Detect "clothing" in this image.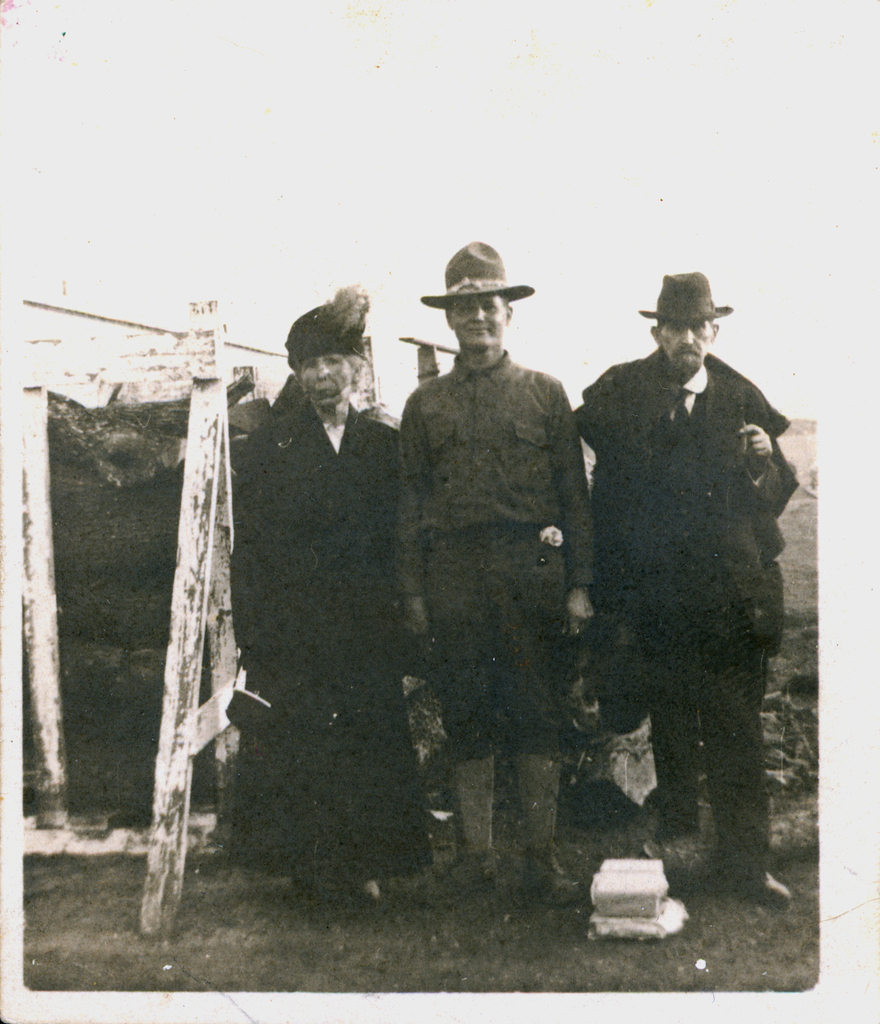
Detection: (577,345,801,889).
